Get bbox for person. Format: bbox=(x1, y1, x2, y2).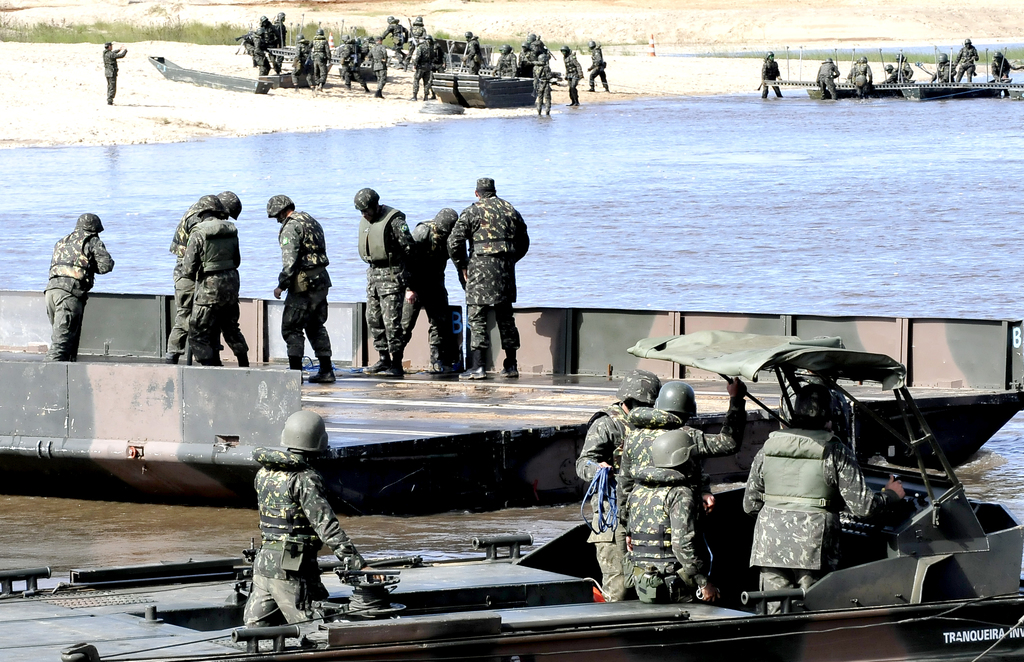
bbox=(616, 375, 748, 548).
